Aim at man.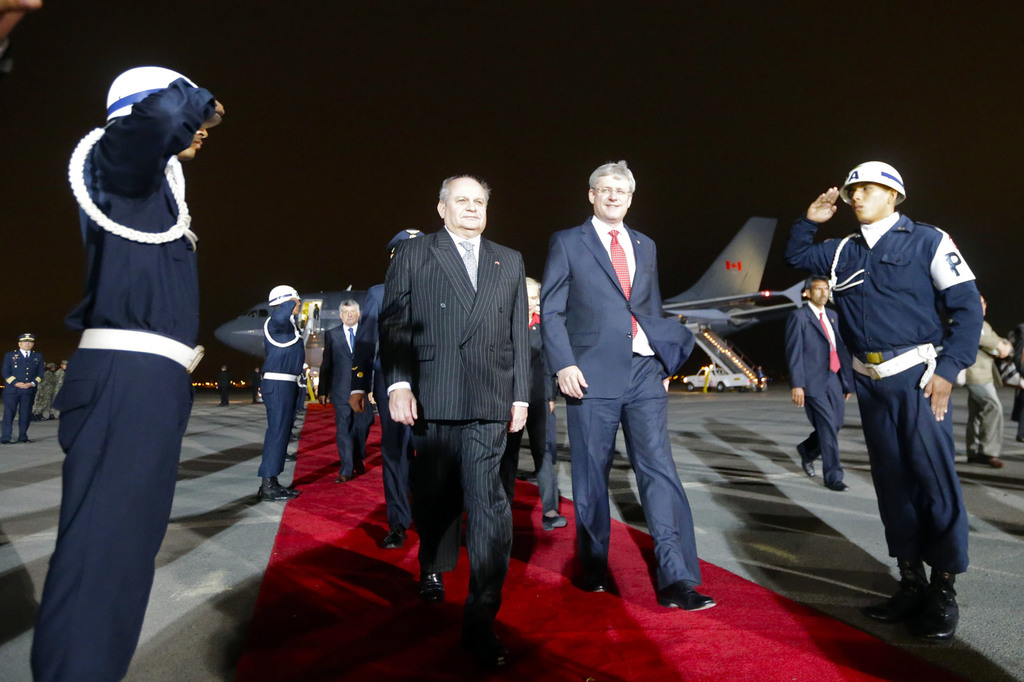
Aimed at (left=505, top=277, right=568, bottom=539).
